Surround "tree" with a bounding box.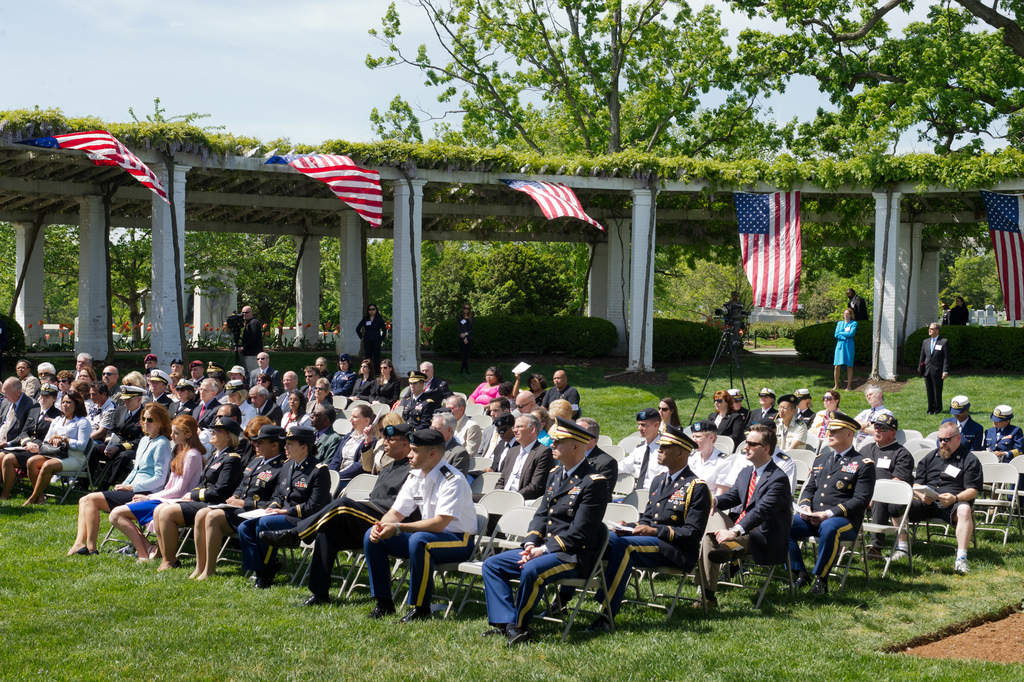
{"x1": 648, "y1": 231, "x2": 763, "y2": 330}.
